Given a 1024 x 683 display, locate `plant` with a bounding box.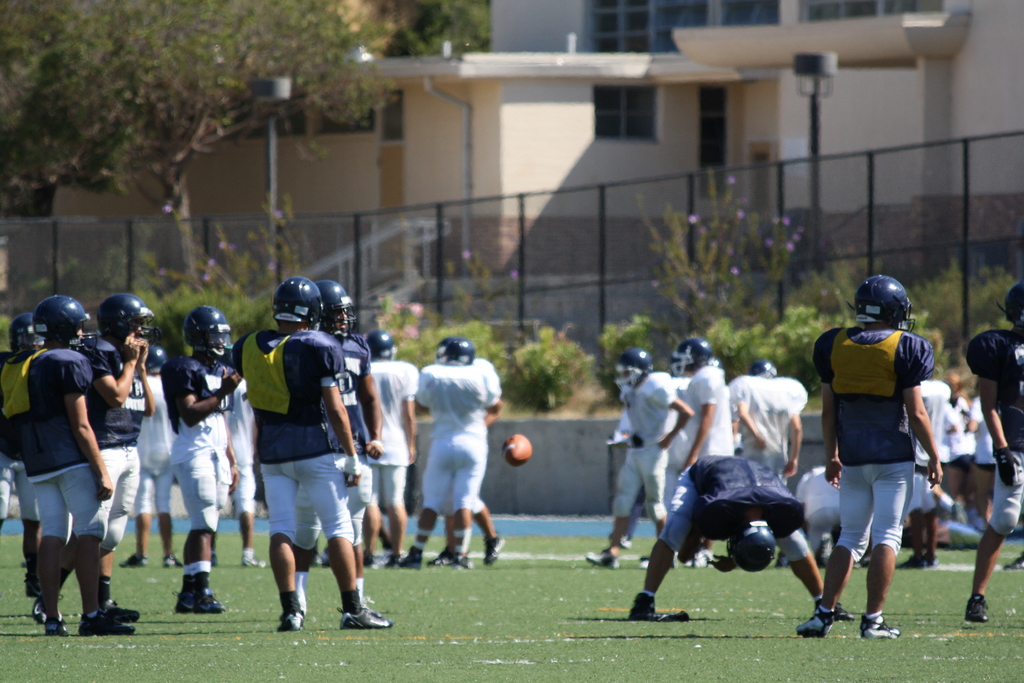
Located: 494,314,601,414.
